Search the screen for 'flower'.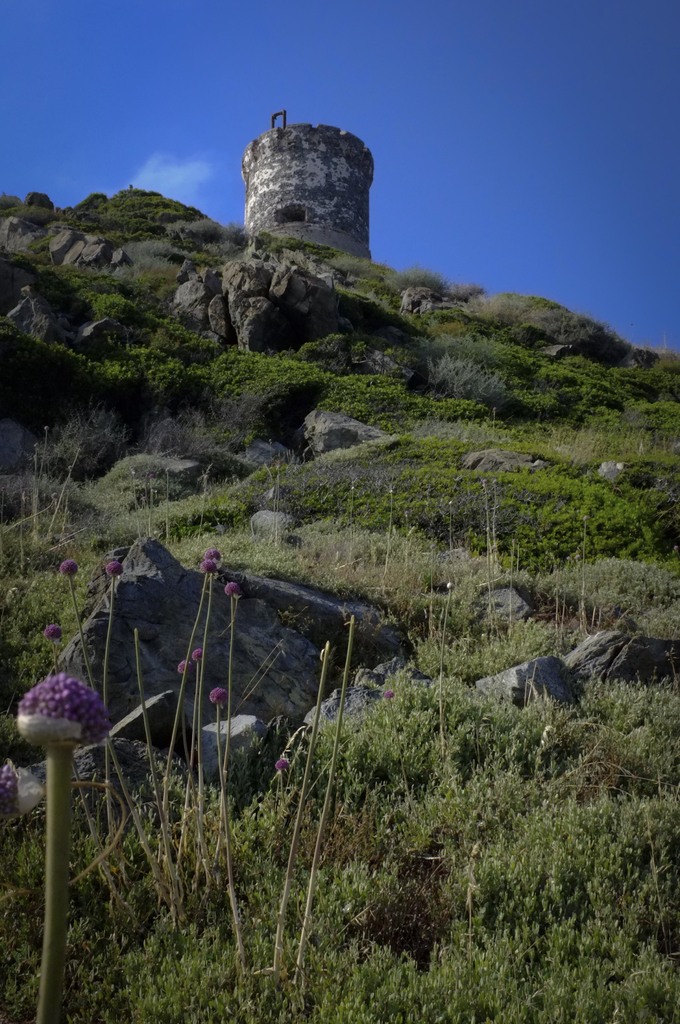
Found at 44:622:63:640.
